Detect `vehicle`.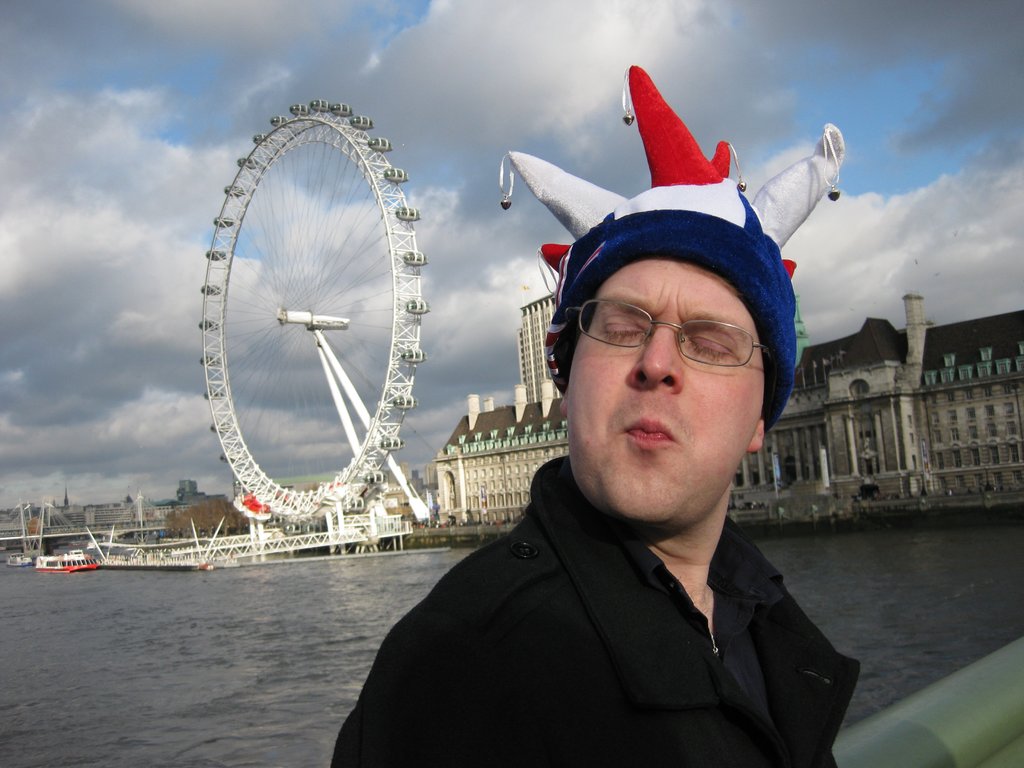
Detected at box=[3, 550, 31, 569].
